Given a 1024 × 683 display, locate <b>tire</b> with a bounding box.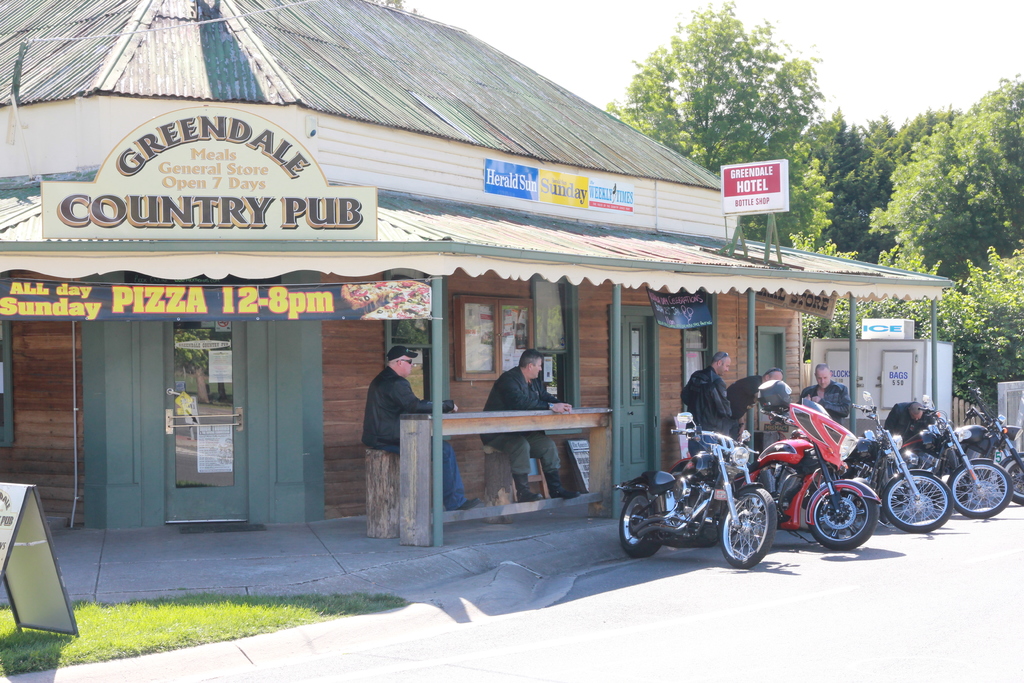
Located: [950, 462, 1011, 511].
